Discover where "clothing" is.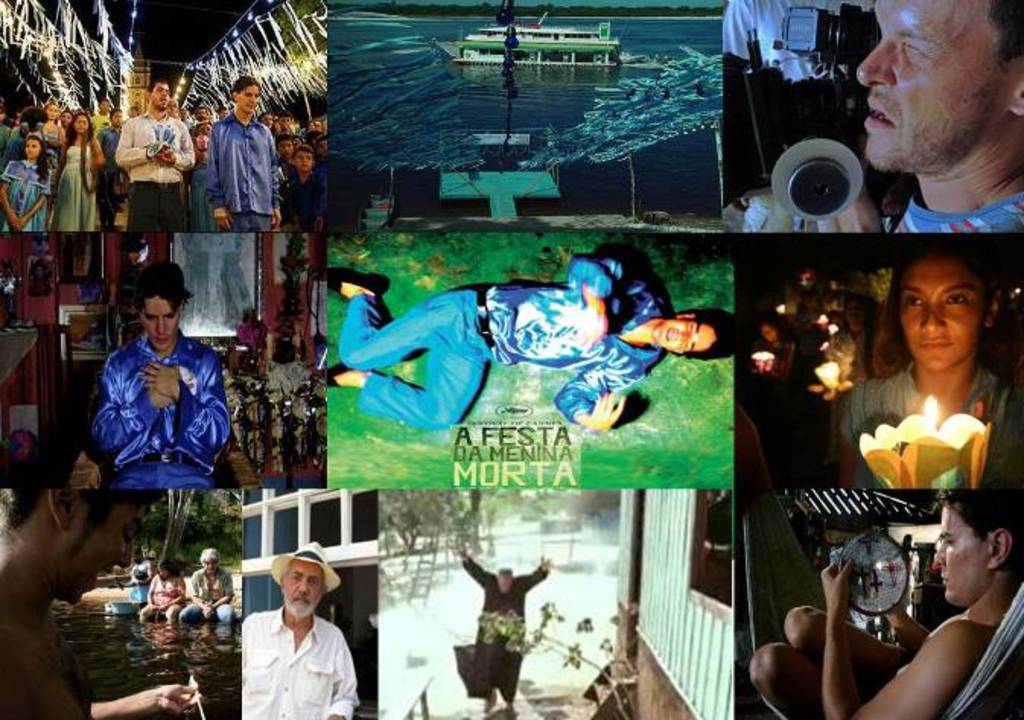
Discovered at l=208, t=116, r=281, b=233.
